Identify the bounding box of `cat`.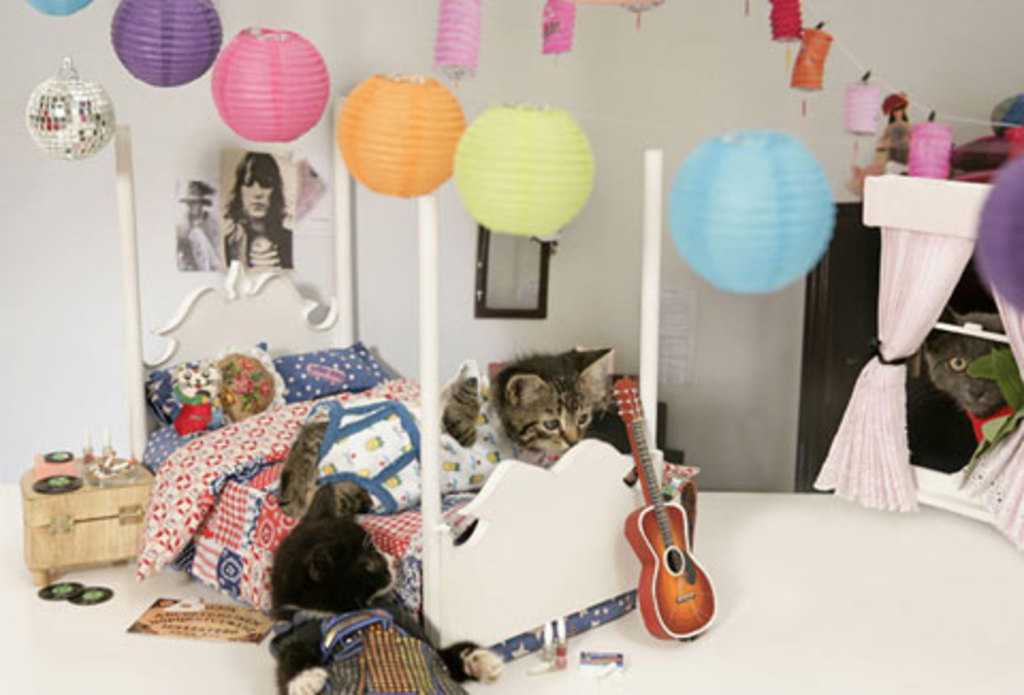
<box>267,486,497,693</box>.
